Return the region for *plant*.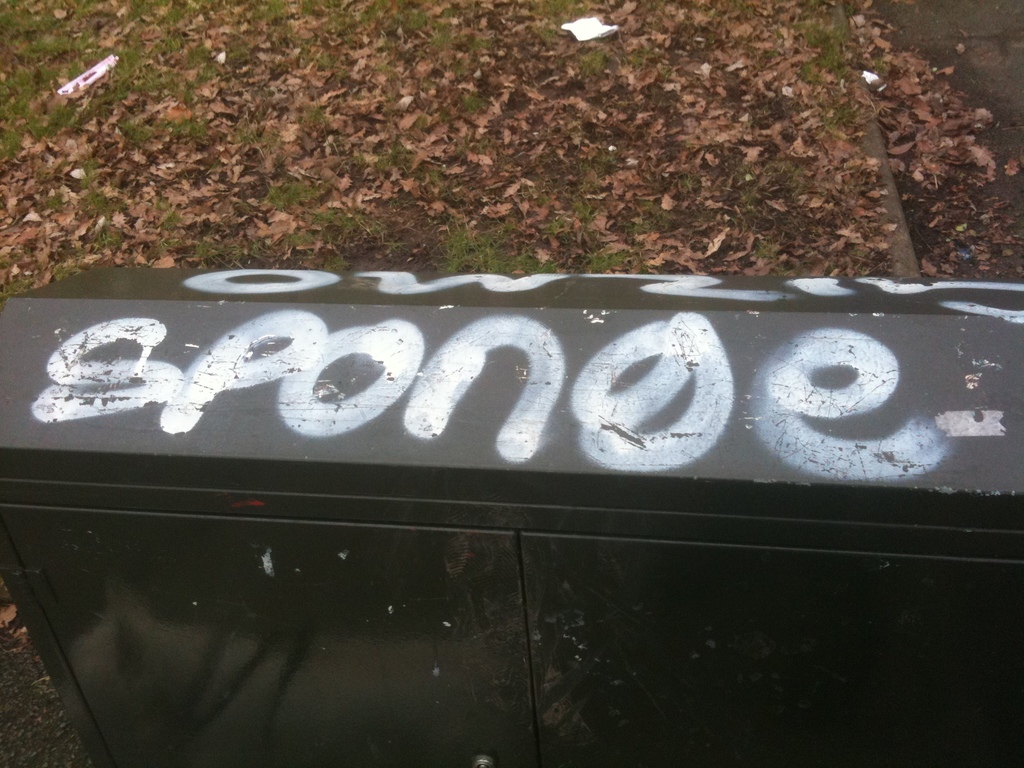
(x1=398, y1=0, x2=427, y2=30).
